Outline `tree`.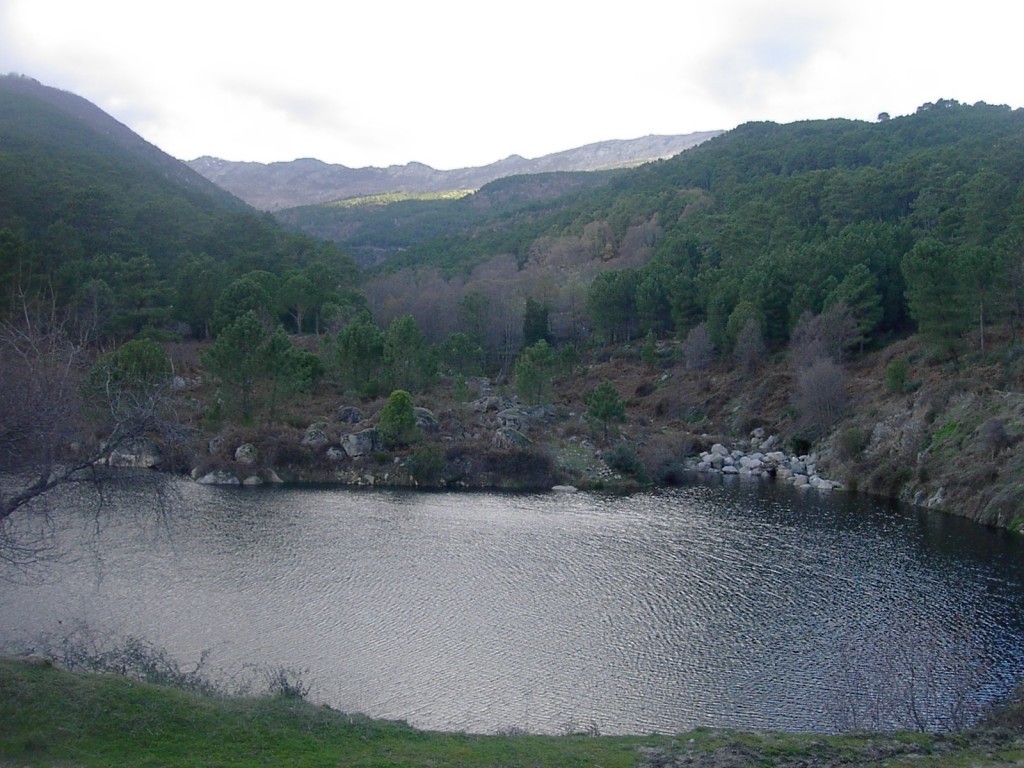
Outline: box(443, 329, 489, 379).
